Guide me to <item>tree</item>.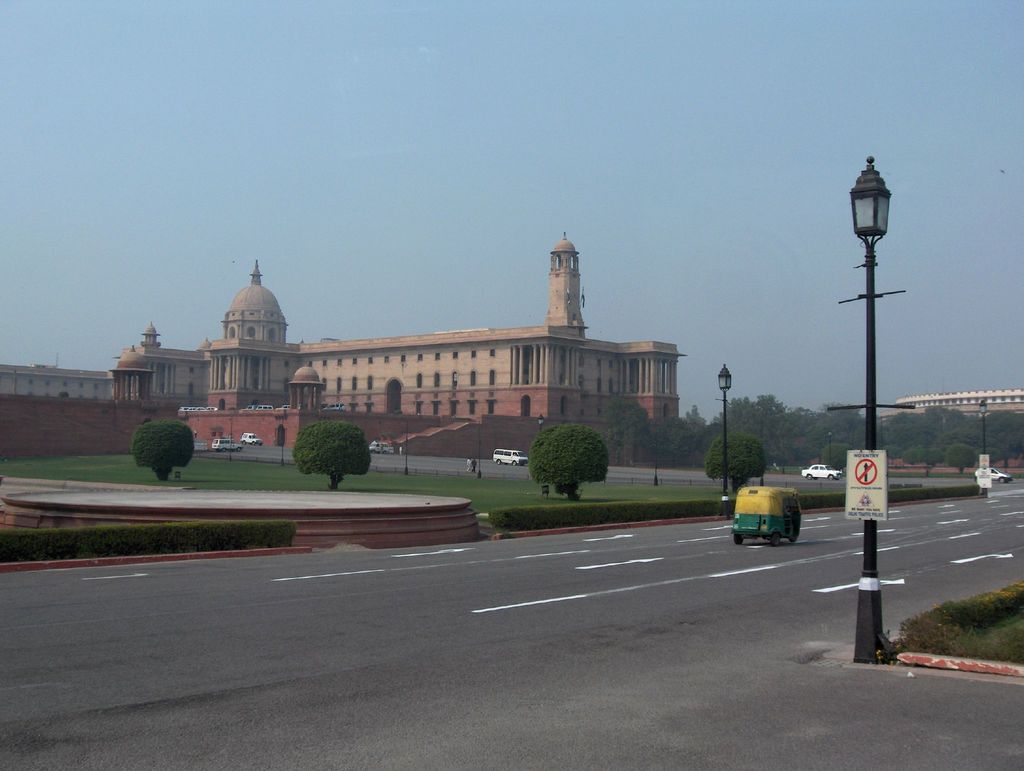
Guidance: Rect(520, 419, 609, 497).
